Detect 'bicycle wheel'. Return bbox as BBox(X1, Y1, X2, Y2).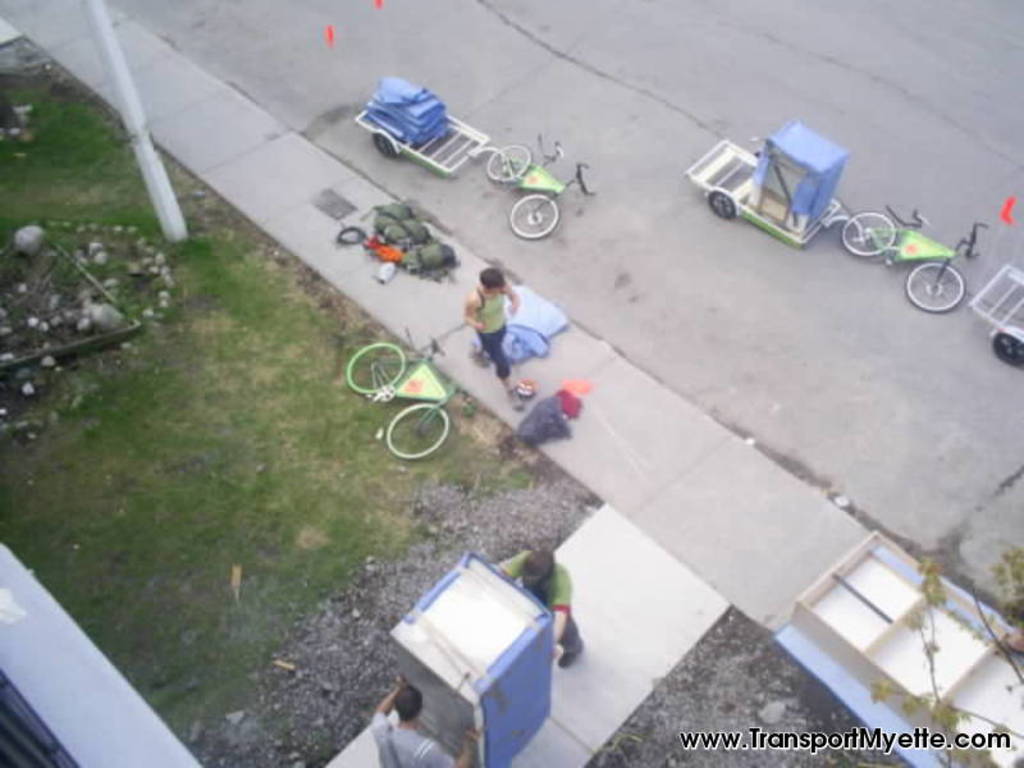
BBox(342, 342, 402, 397).
